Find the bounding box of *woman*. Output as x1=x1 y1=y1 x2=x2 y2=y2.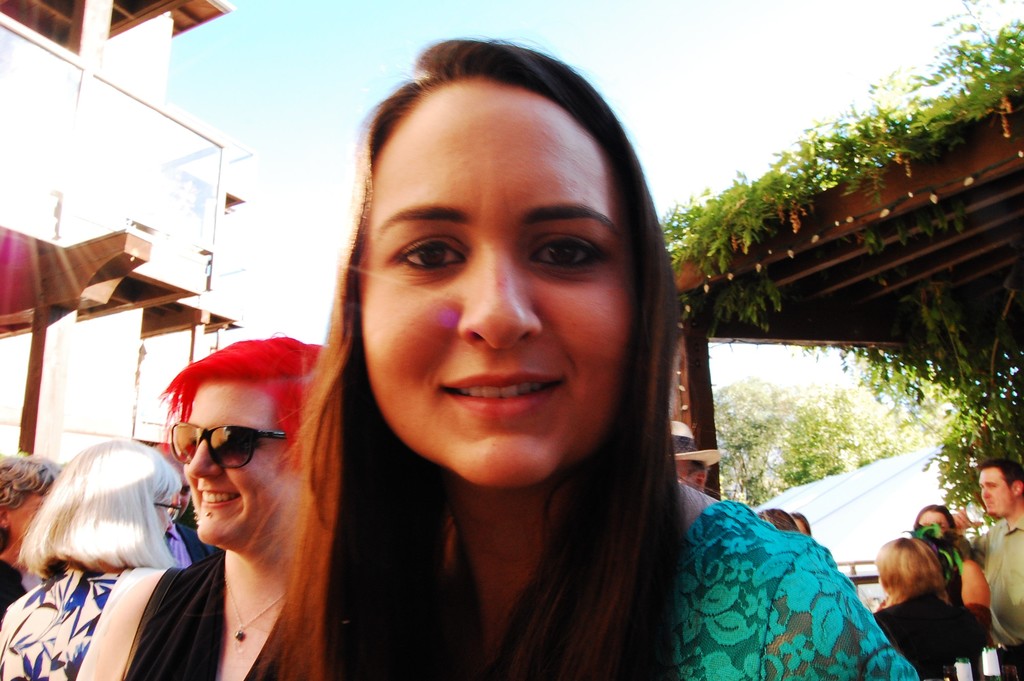
x1=227 y1=65 x2=837 y2=680.
